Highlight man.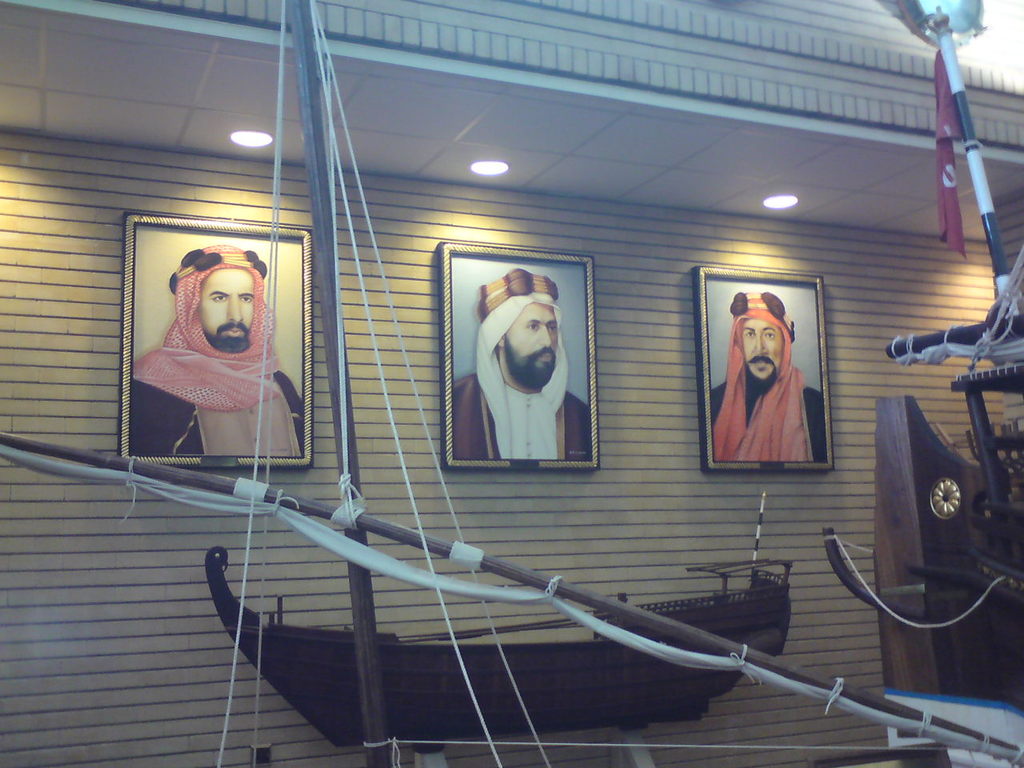
Highlighted region: {"left": 454, "top": 273, "right": 591, "bottom": 462}.
